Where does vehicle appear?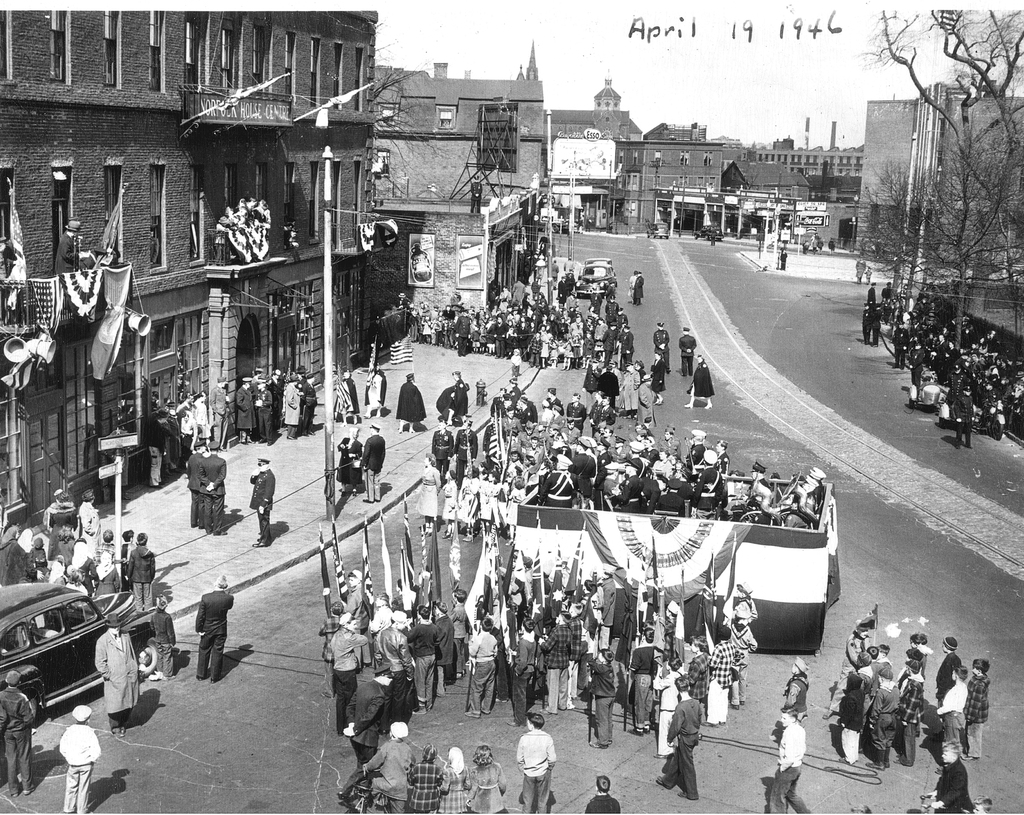
Appears at <bbox>570, 255, 616, 271</bbox>.
